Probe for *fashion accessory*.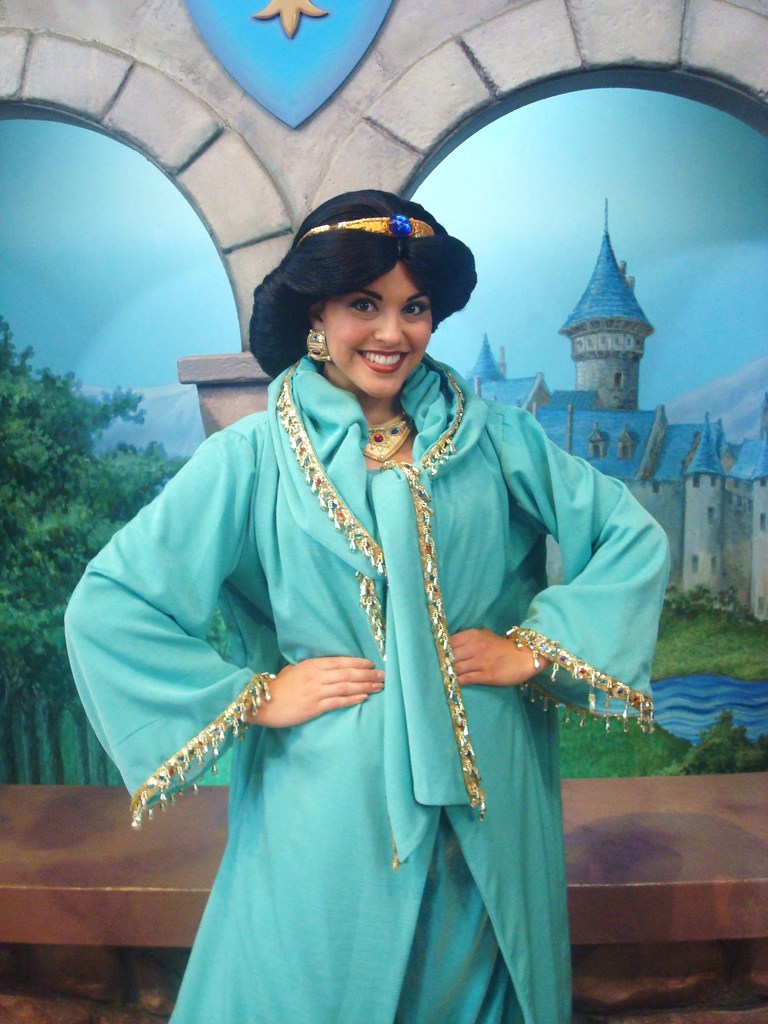
Probe result: Rect(303, 328, 332, 365).
